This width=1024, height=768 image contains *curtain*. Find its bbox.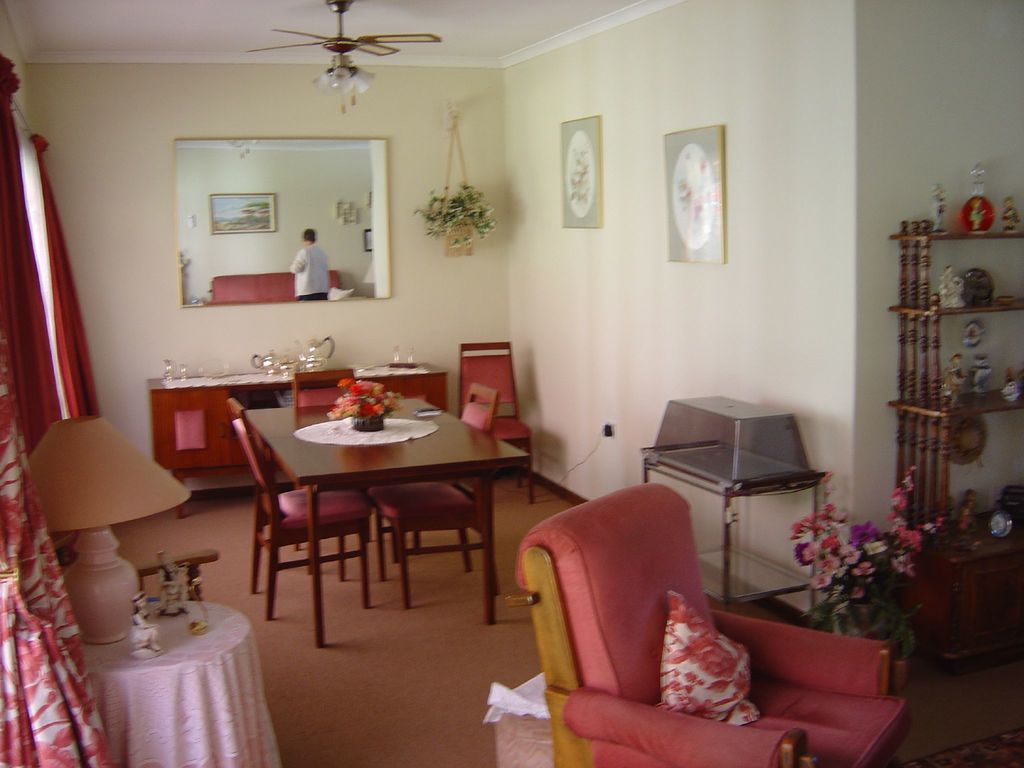
x1=2 y1=52 x2=67 y2=461.
